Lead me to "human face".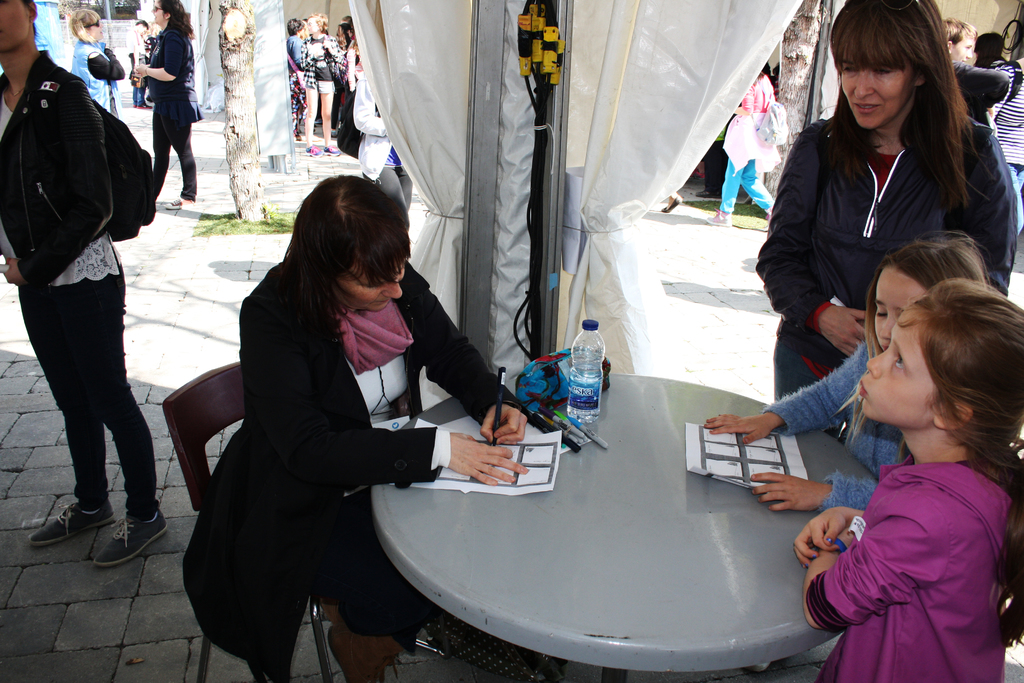
Lead to 0/0/32/53.
